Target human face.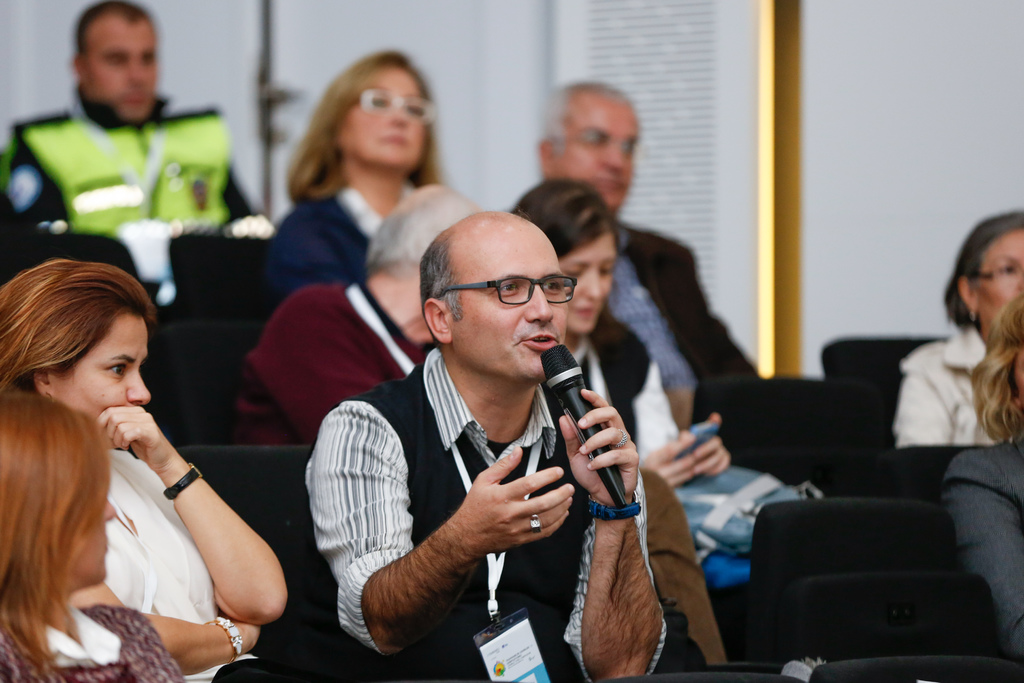
Target region: [449,219,571,383].
